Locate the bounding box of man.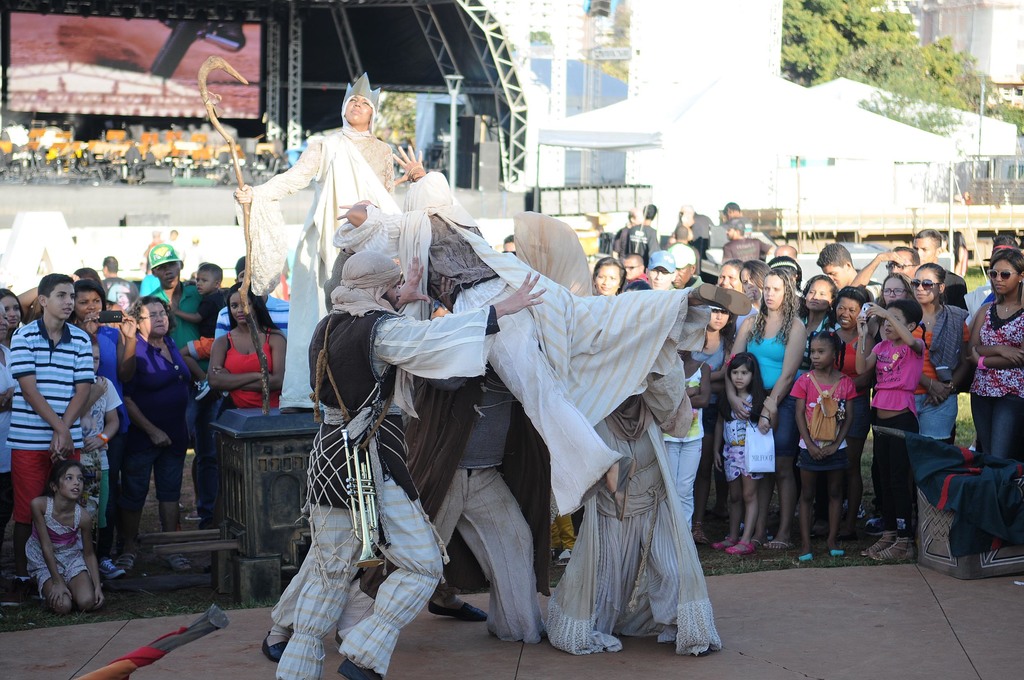
Bounding box: [left=330, top=143, right=754, bottom=517].
